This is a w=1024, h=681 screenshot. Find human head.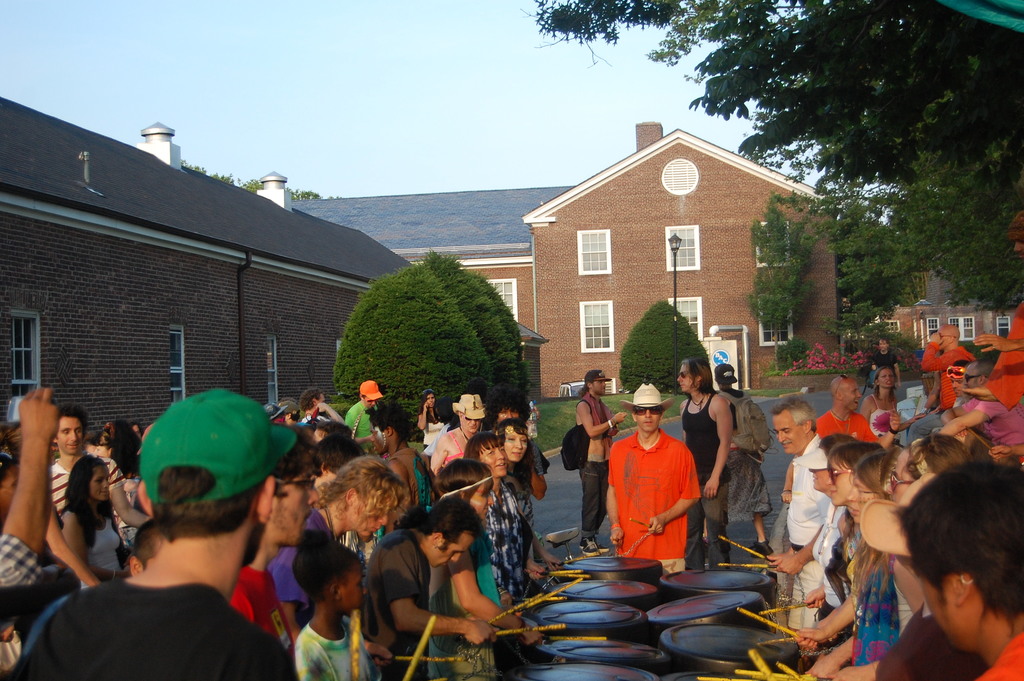
Bounding box: 680,359,714,393.
